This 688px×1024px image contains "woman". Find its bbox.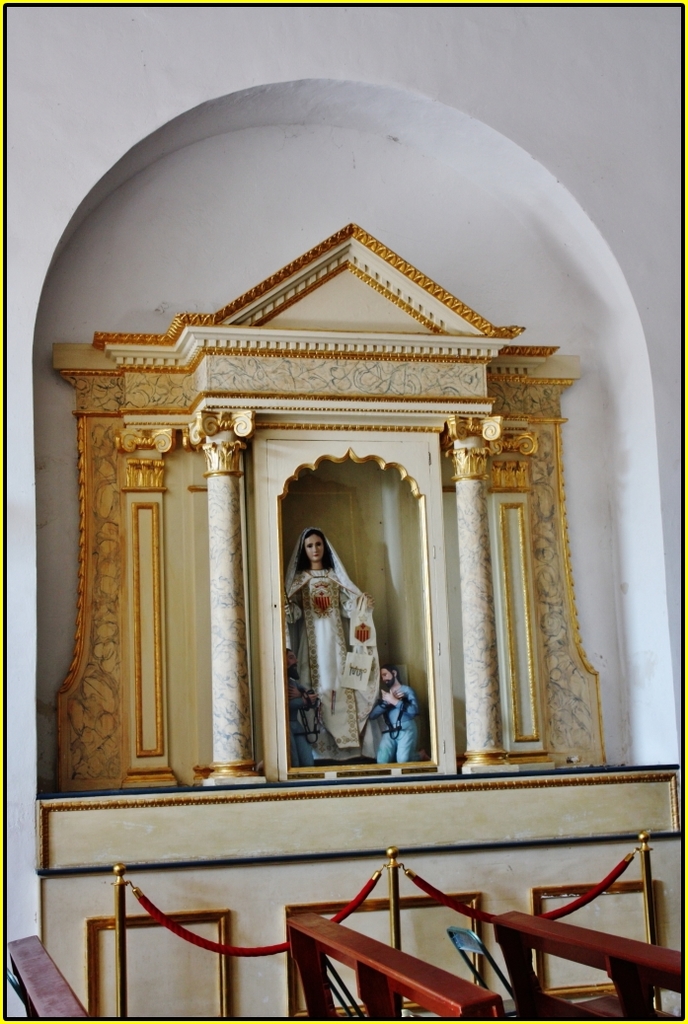
{"left": 282, "top": 514, "right": 383, "bottom": 769}.
